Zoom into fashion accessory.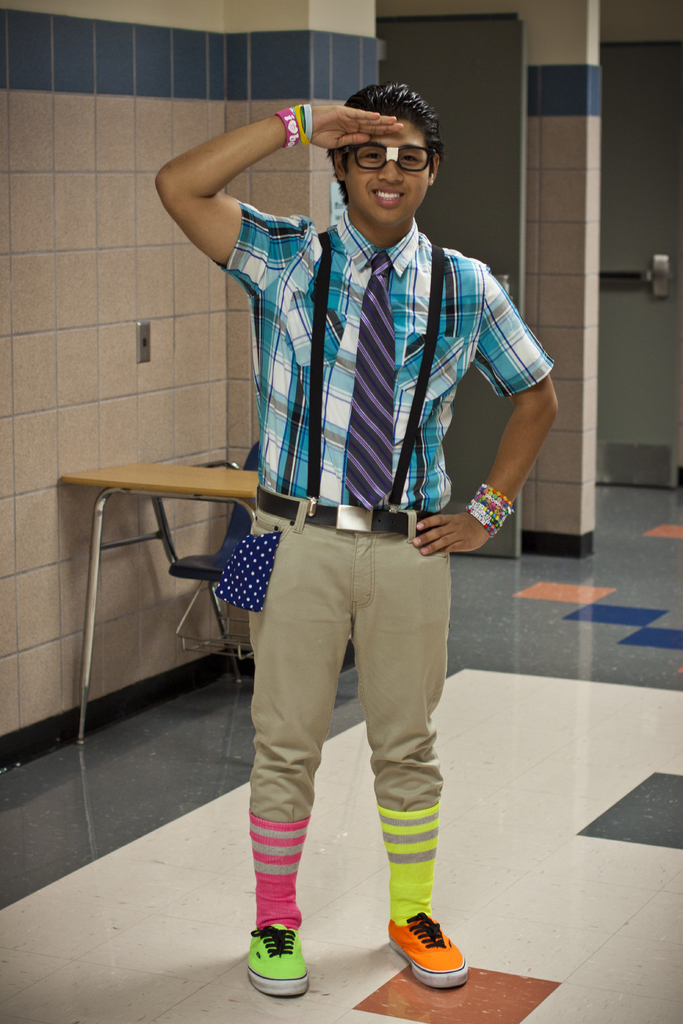
Zoom target: crop(388, 909, 472, 995).
